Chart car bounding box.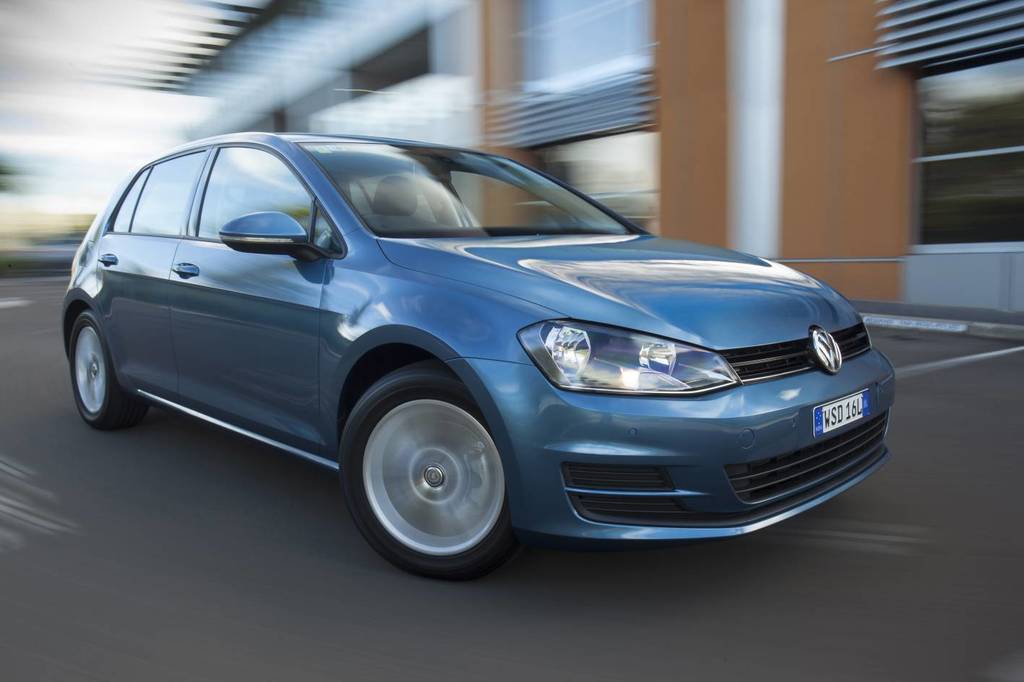
Charted: x1=61, y1=130, x2=898, y2=574.
